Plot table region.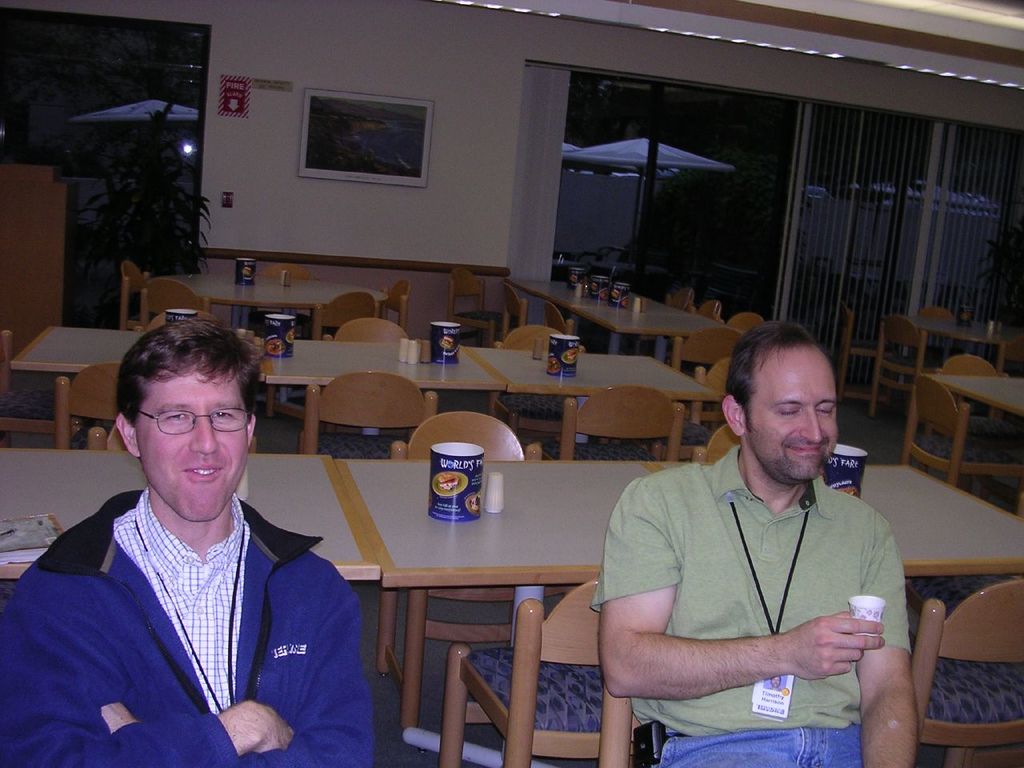
Plotted at Rect(10, 322, 266, 386).
